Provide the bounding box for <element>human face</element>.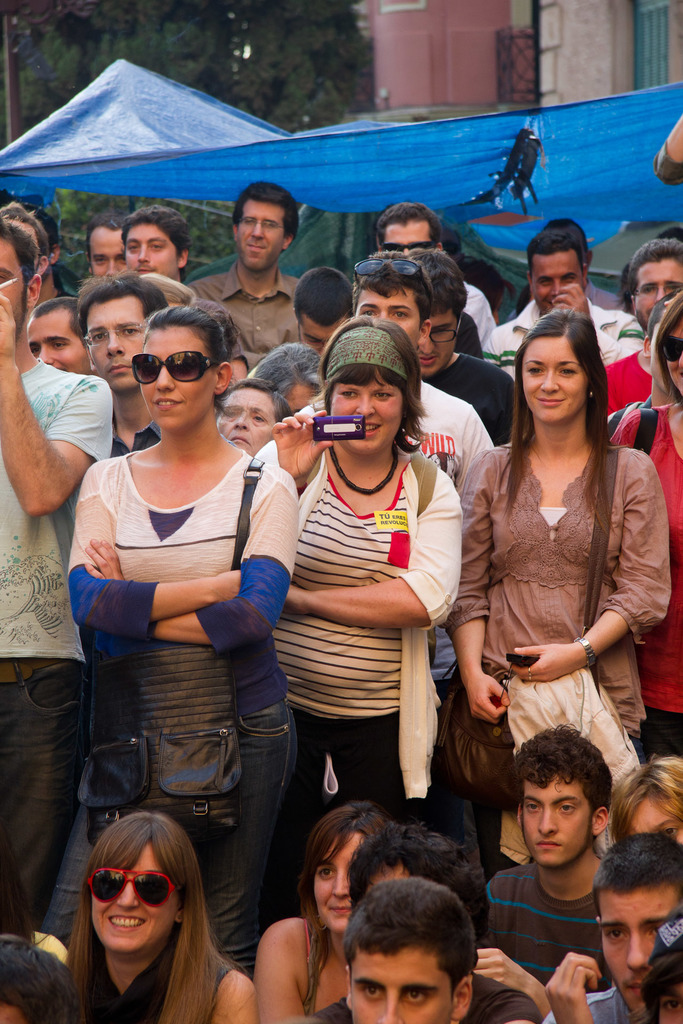
122 218 184 278.
